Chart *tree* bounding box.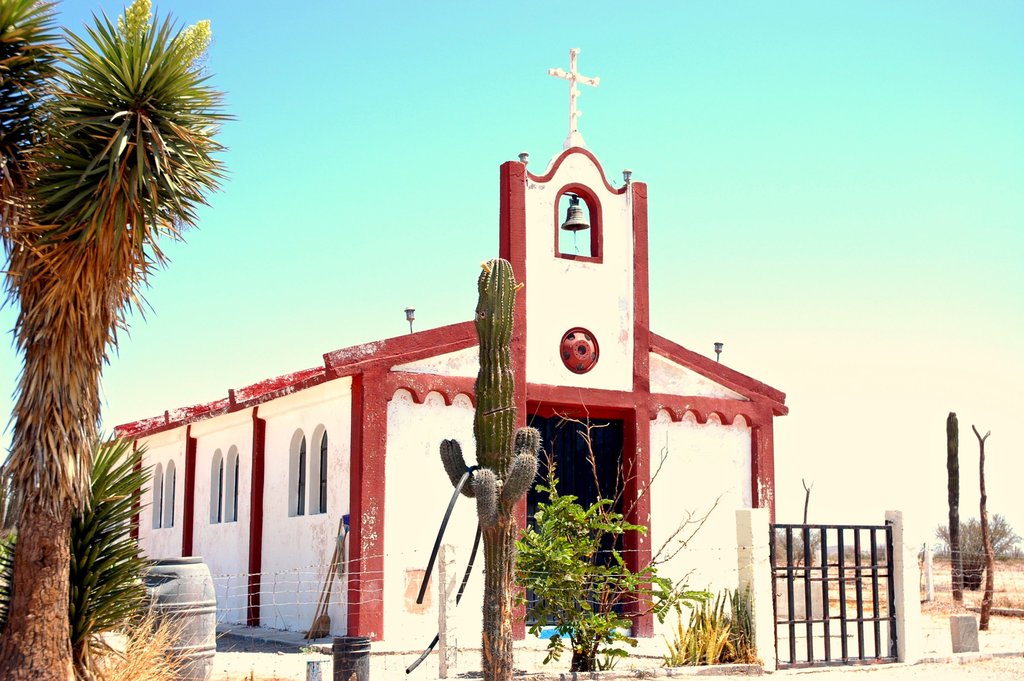
Charted: region(502, 369, 733, 680).
